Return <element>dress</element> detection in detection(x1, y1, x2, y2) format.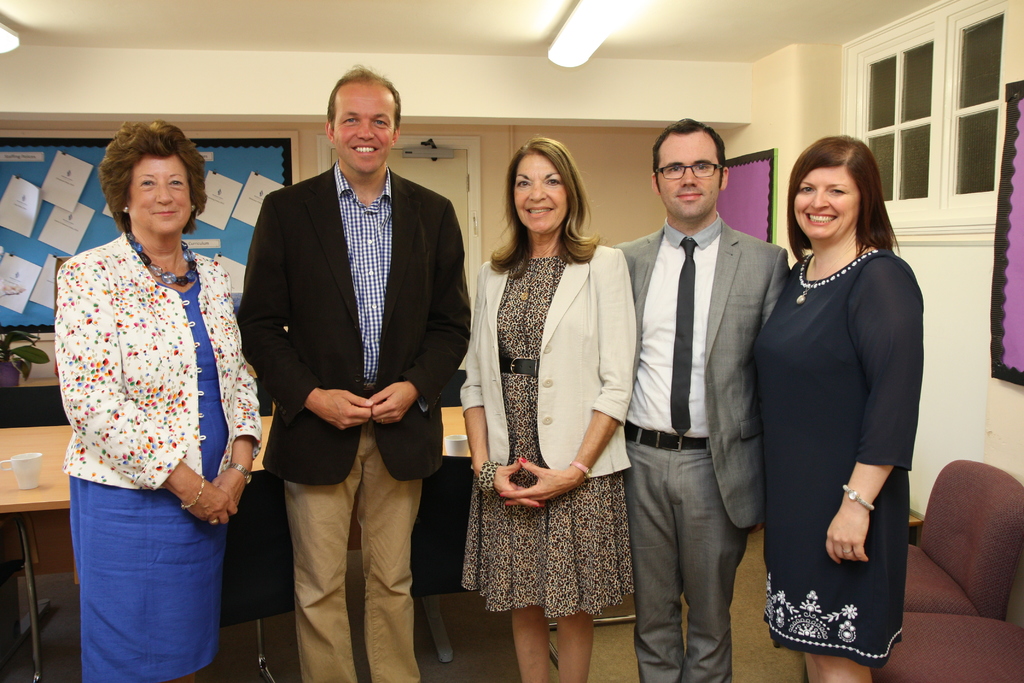
detection(469, 238, 643, 616).
